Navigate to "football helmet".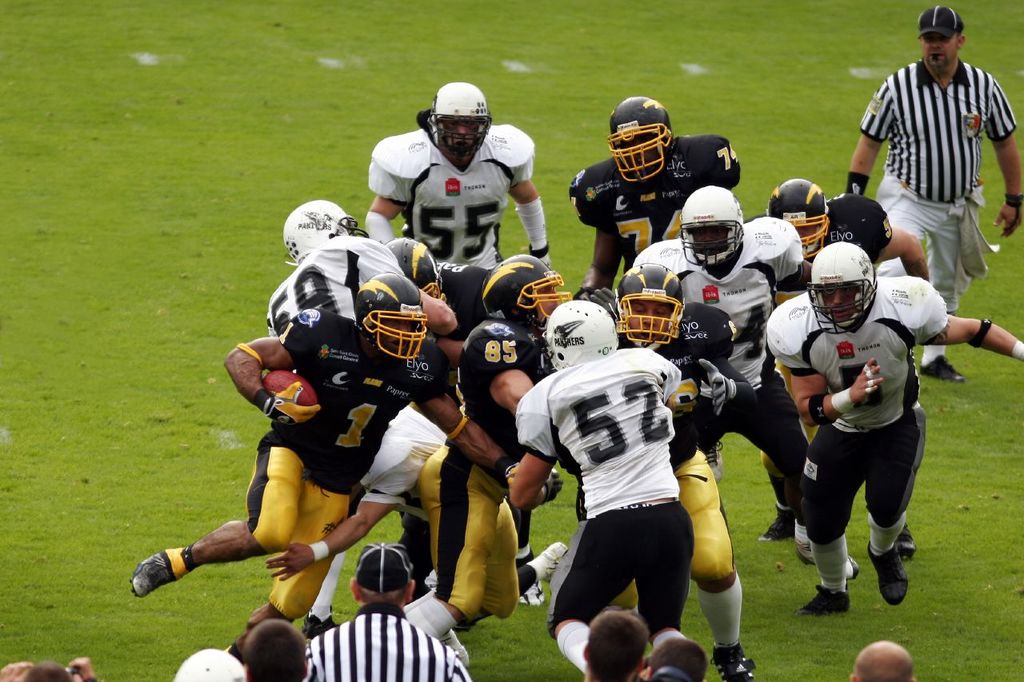
Navigation target: l=480, t=251, r=561, b=338.
